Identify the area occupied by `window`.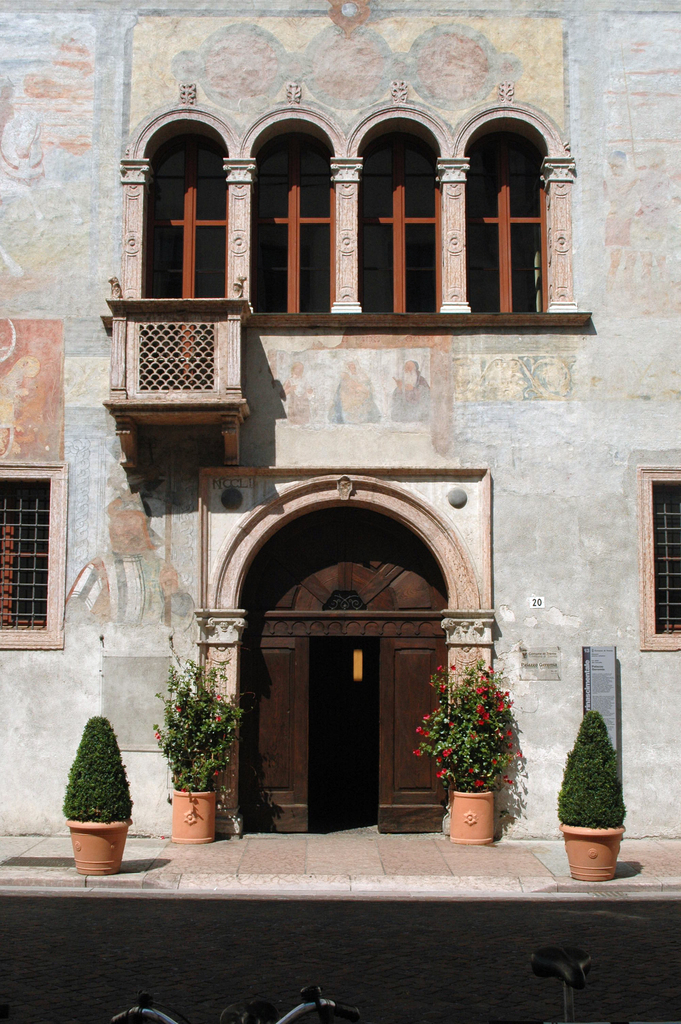
Area: 472,123,551,312.
